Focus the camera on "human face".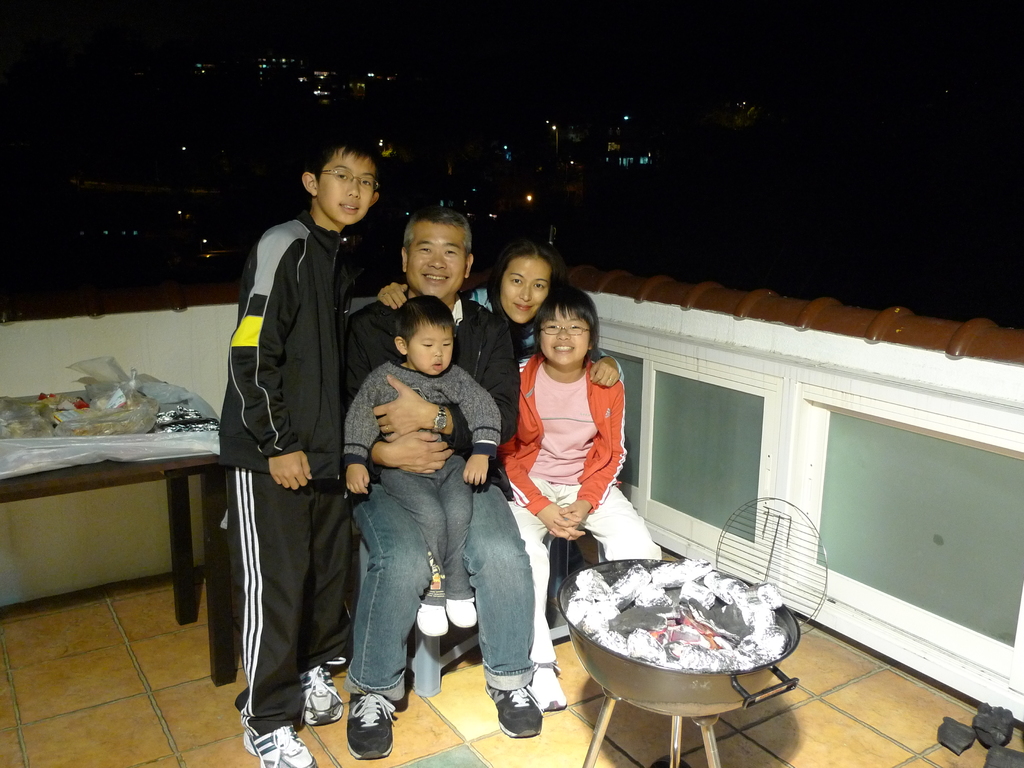
Focus region: BBox(544, 310, 578, 356).
